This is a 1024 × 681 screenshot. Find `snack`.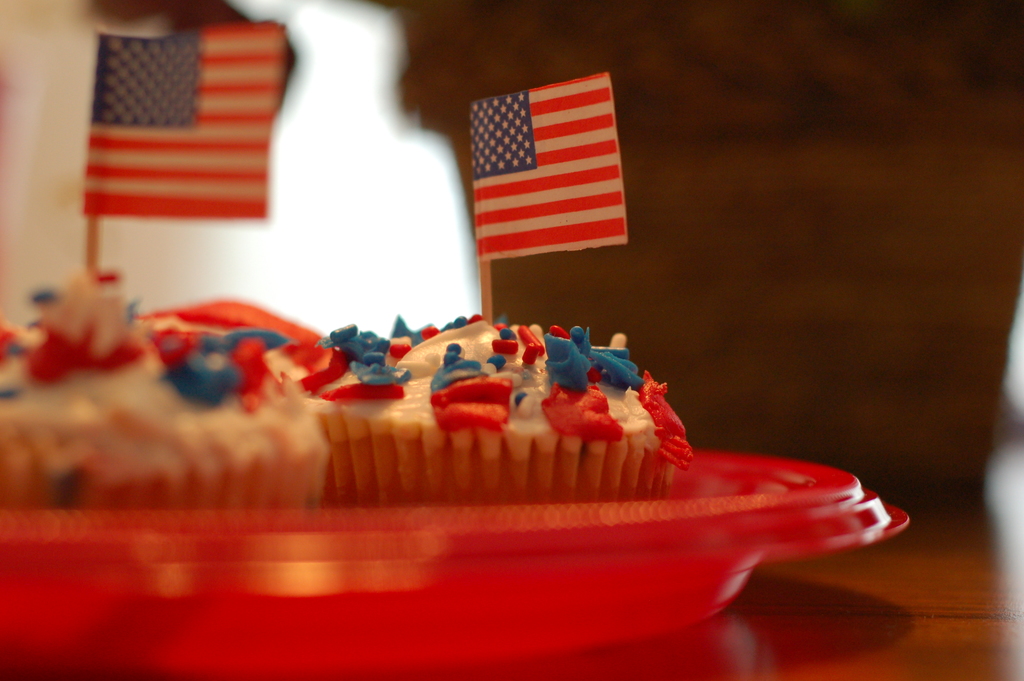
Bounding box: 0/268/323/509.
